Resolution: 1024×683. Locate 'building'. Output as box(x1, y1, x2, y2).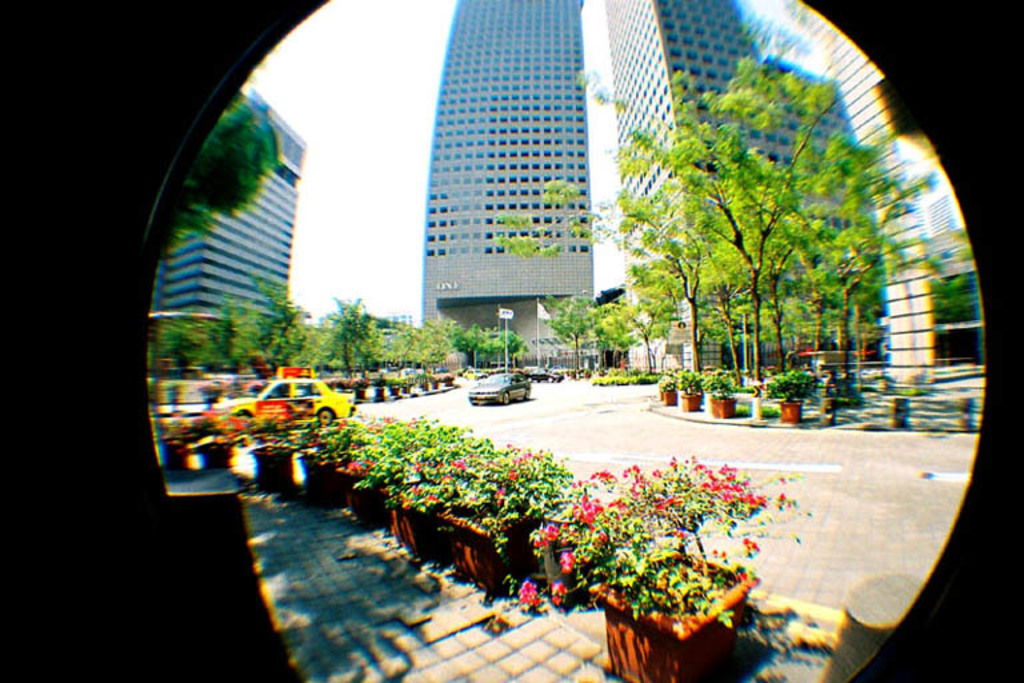
box(603, 0, 885, 368).
